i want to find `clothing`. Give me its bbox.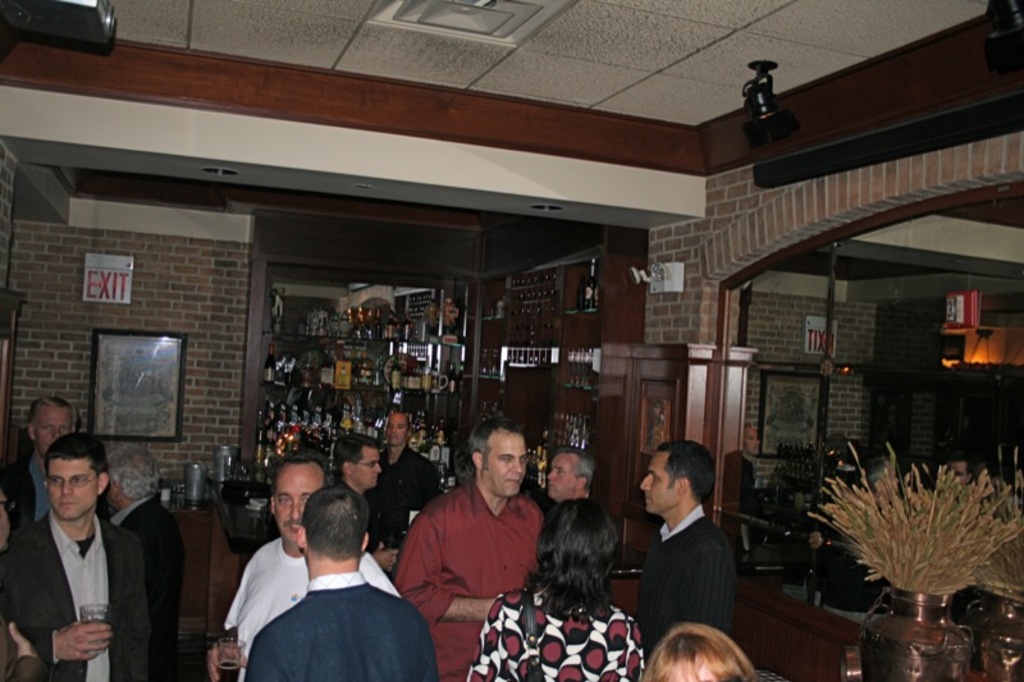
[left=105, top=485, right=188, bottom=681].
